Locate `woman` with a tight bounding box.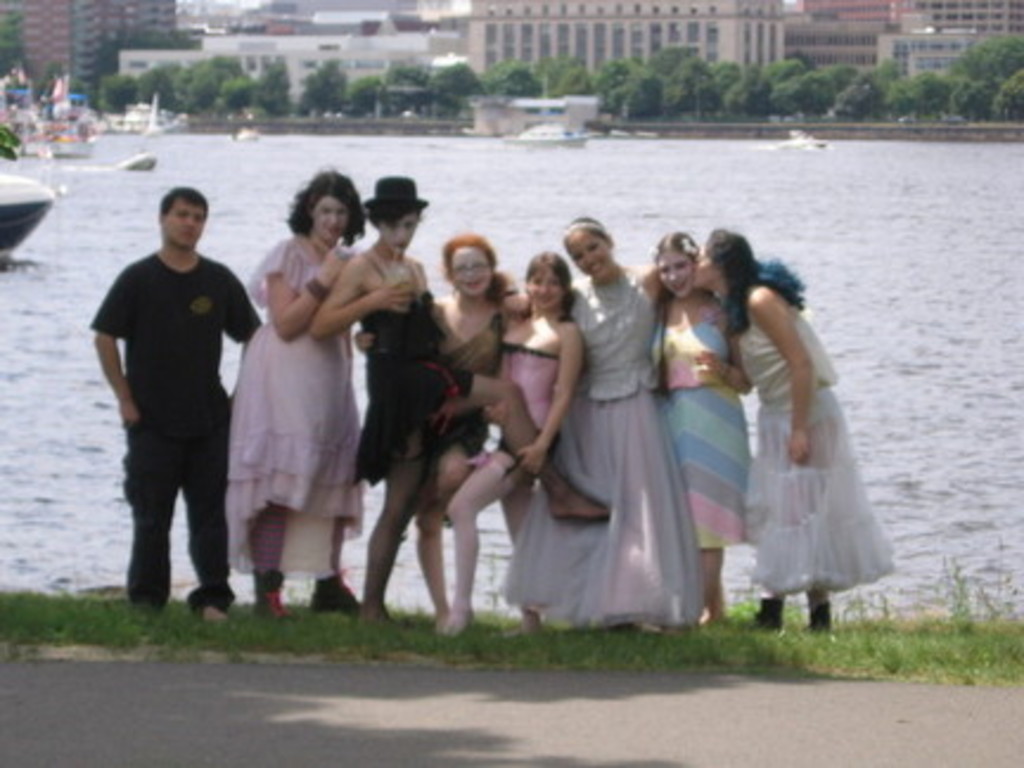
BBox(439, 251, 583, 638).
